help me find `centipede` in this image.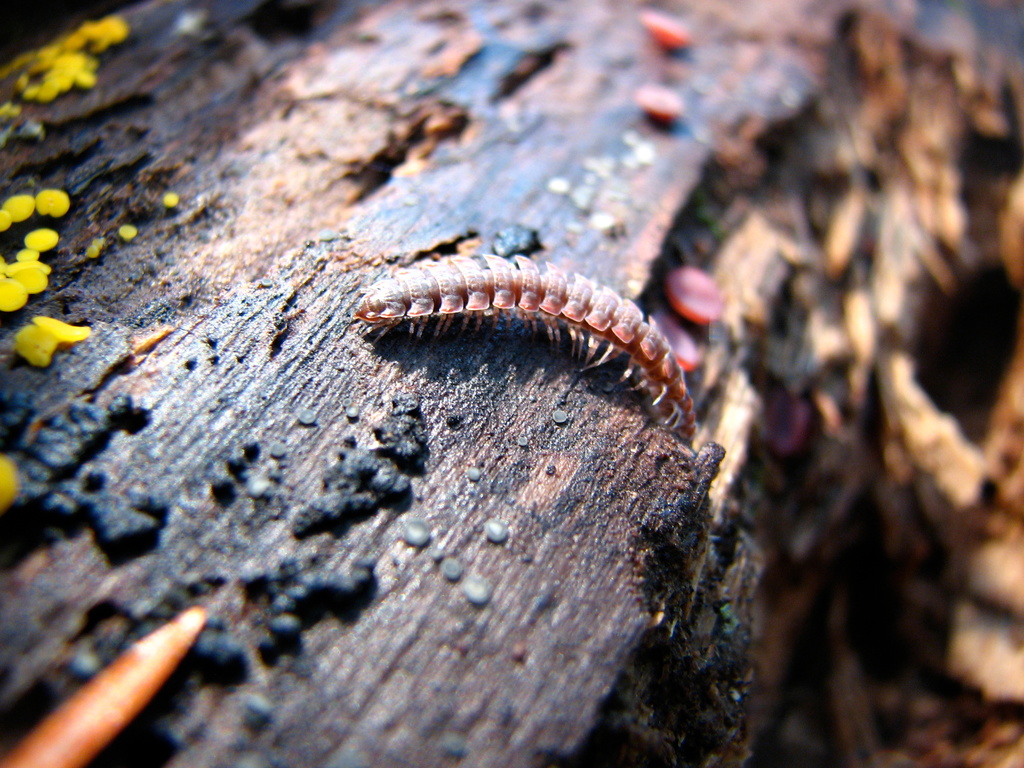
Found it: detection(348, 252, 698, 443).
